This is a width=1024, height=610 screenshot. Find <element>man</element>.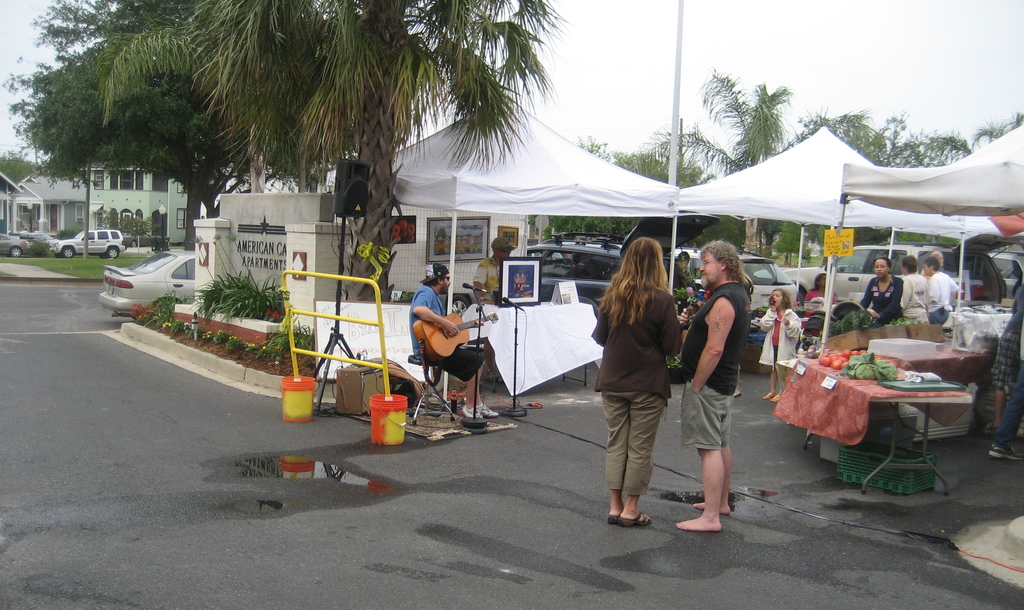
Bounding box: 405, 263, 499, 420.
